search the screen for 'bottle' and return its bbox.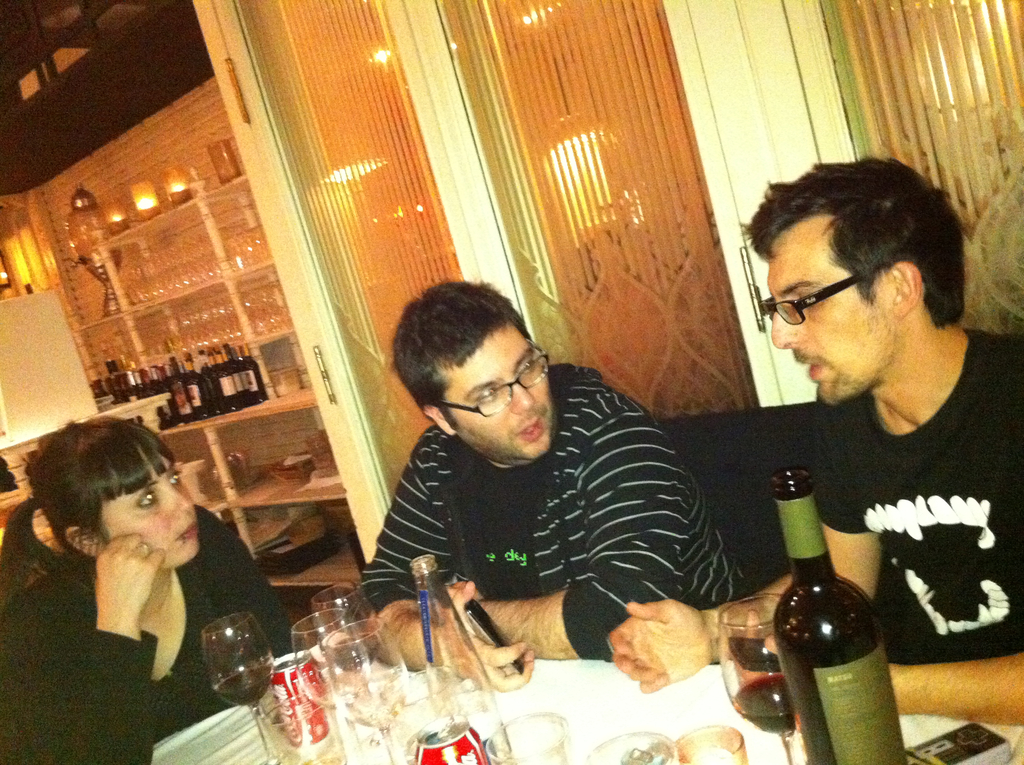
Found: bbox=[408, 552, 512, 762].
